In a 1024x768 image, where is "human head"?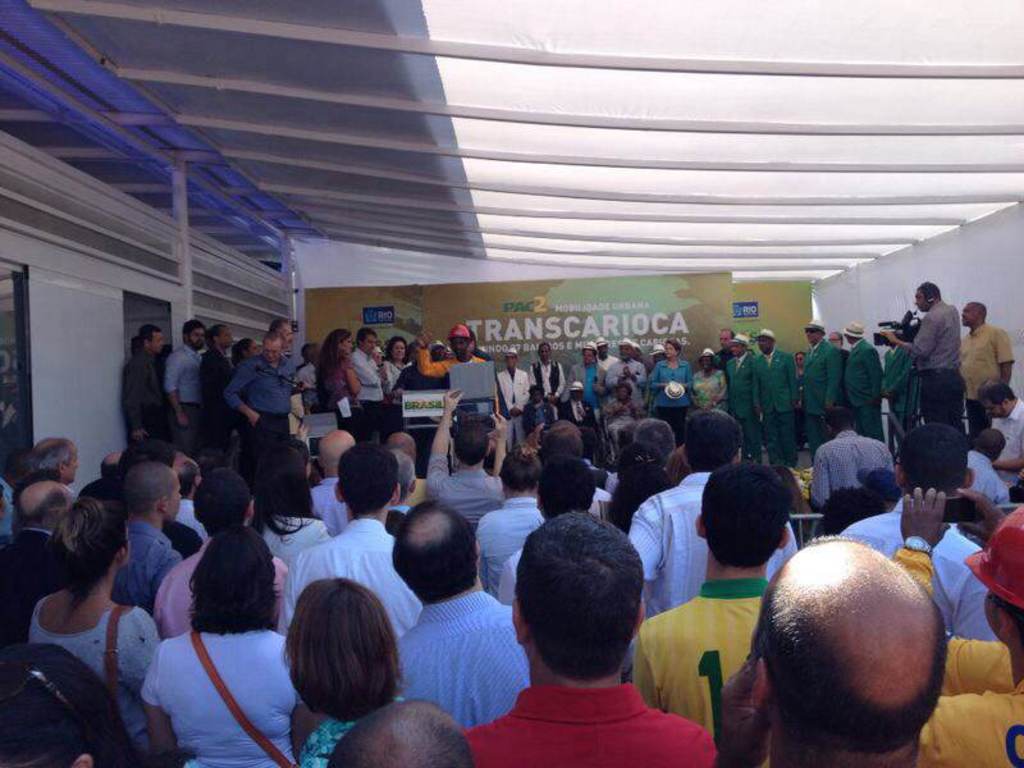
{"x1": 951, "y1": 298, "x2": 984, "y2": 334}.
